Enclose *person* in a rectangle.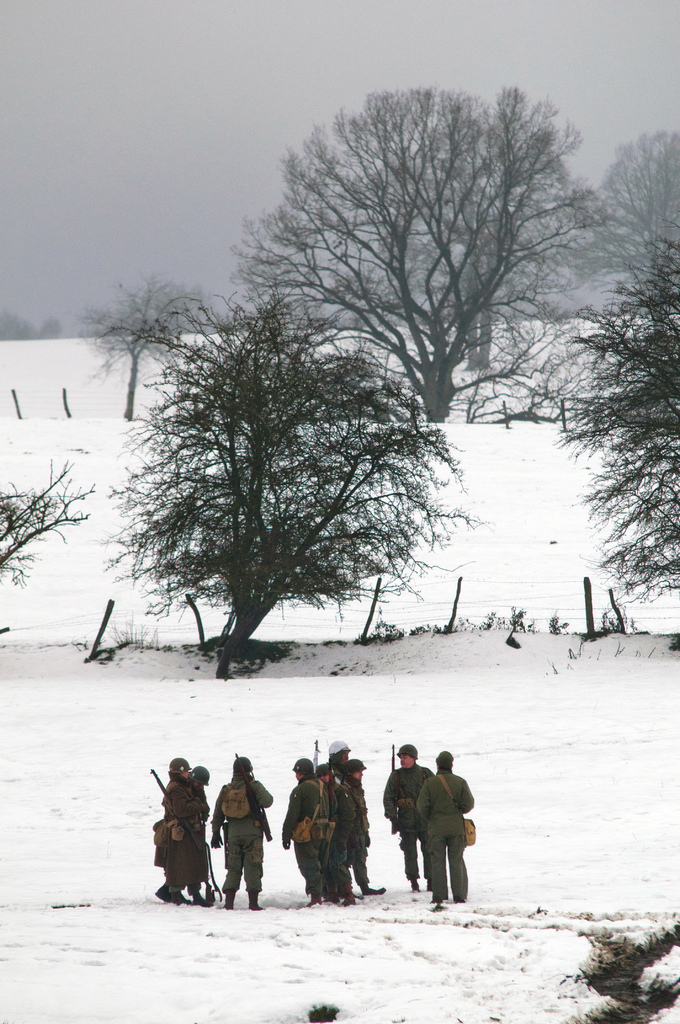
{"x1": 215, "y1": 753, "x2": 276, "y2": 907}.
